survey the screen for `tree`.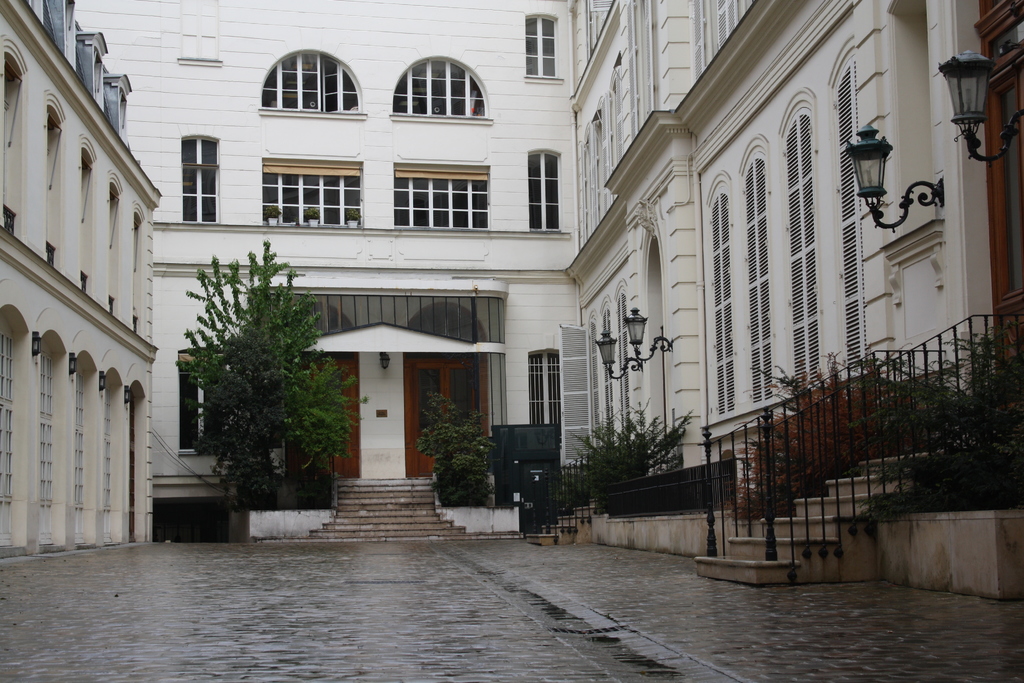
Survey found: detection(416, 374, 501, 508).
